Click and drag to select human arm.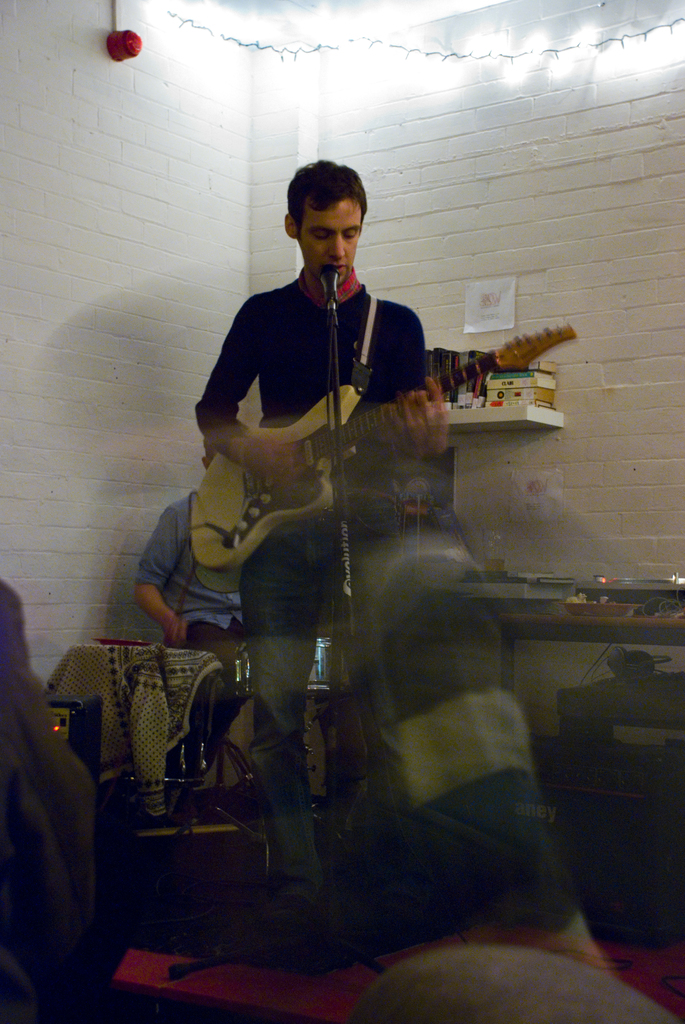
Selection: box(194, 303, 307, 492).
